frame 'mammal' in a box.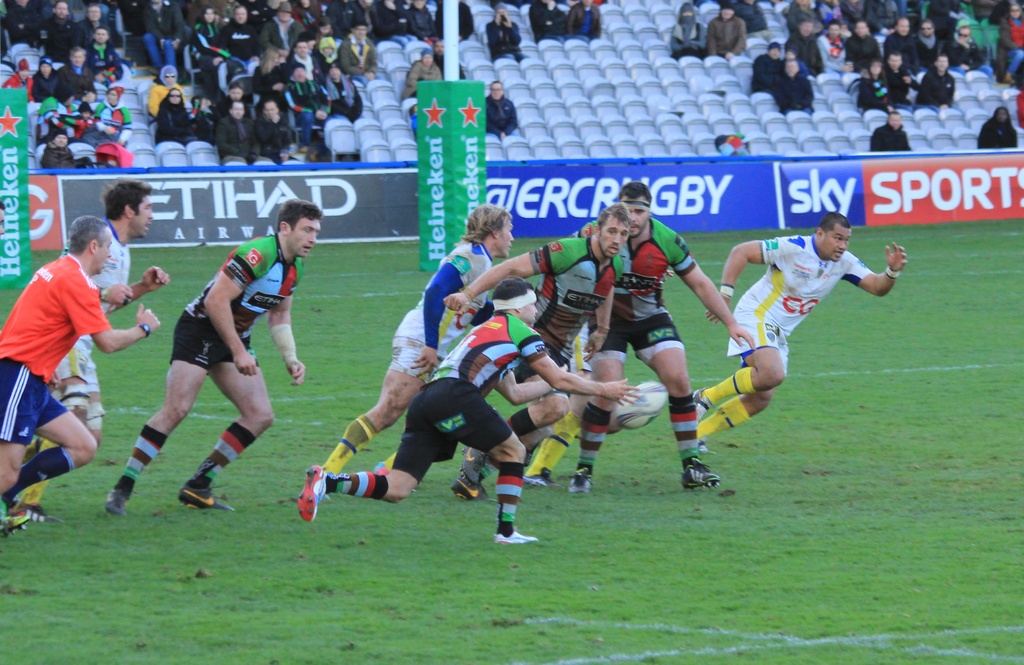
296:274:627:548.
